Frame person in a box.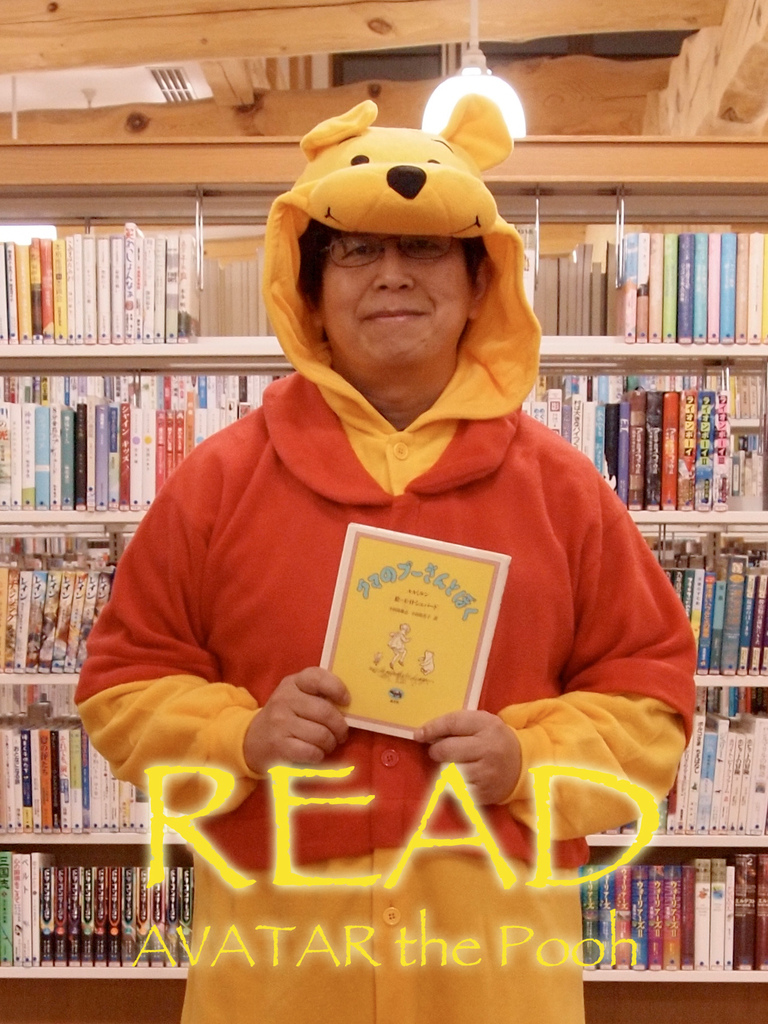
left=68, top=94, right=703, bottom=1023.
